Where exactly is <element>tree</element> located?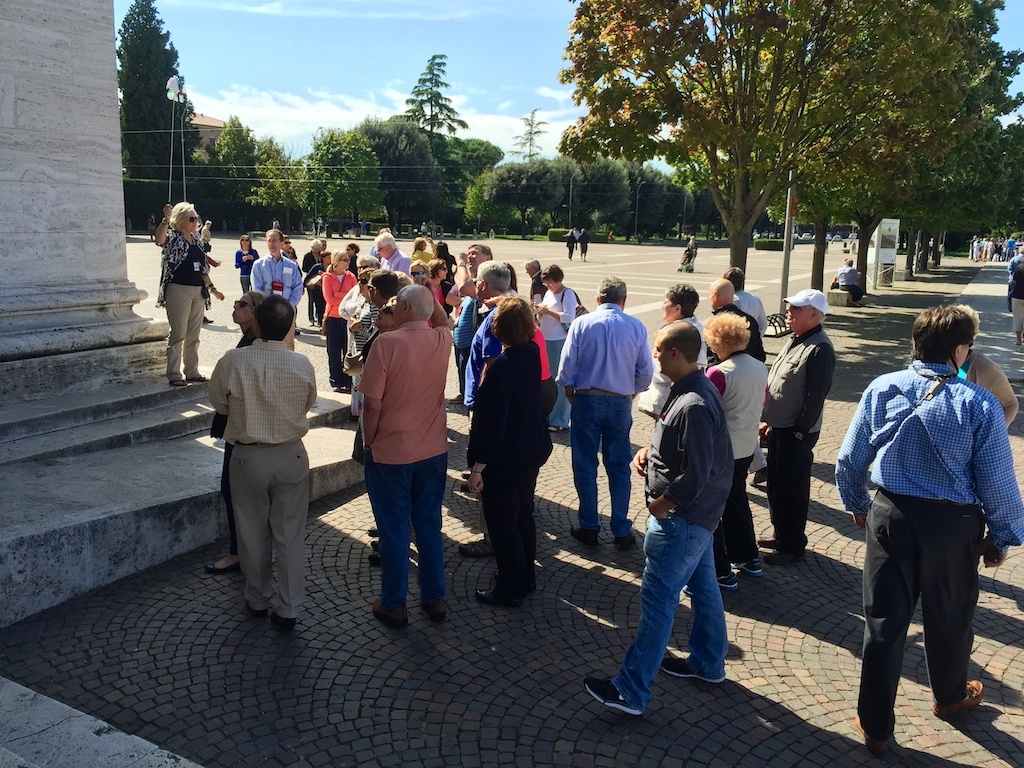
Its bounding box is x1=400, y1=51, x2=468, y2=152.
